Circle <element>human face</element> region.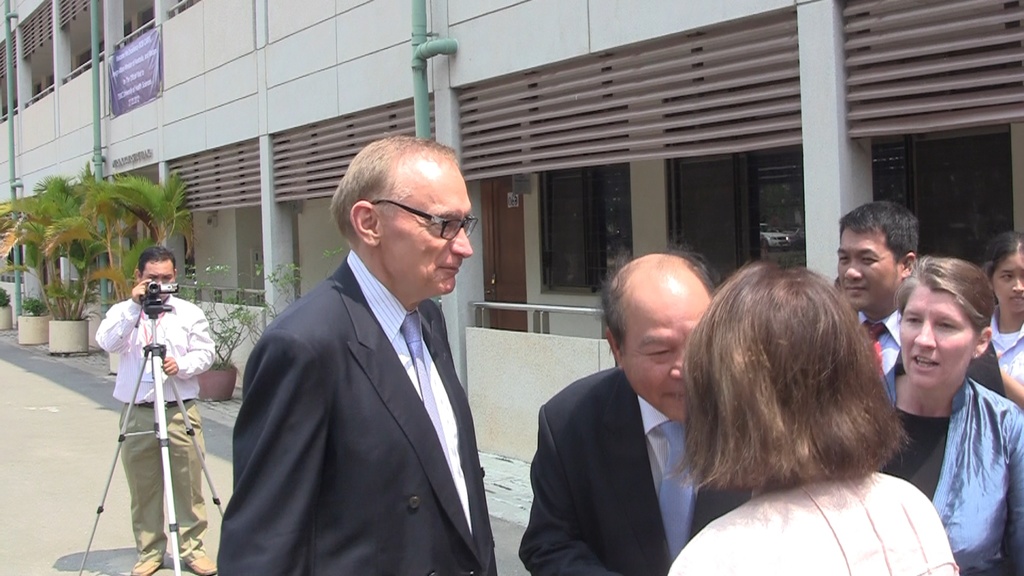
Region: bbox=[835, 230, 899, 311].
